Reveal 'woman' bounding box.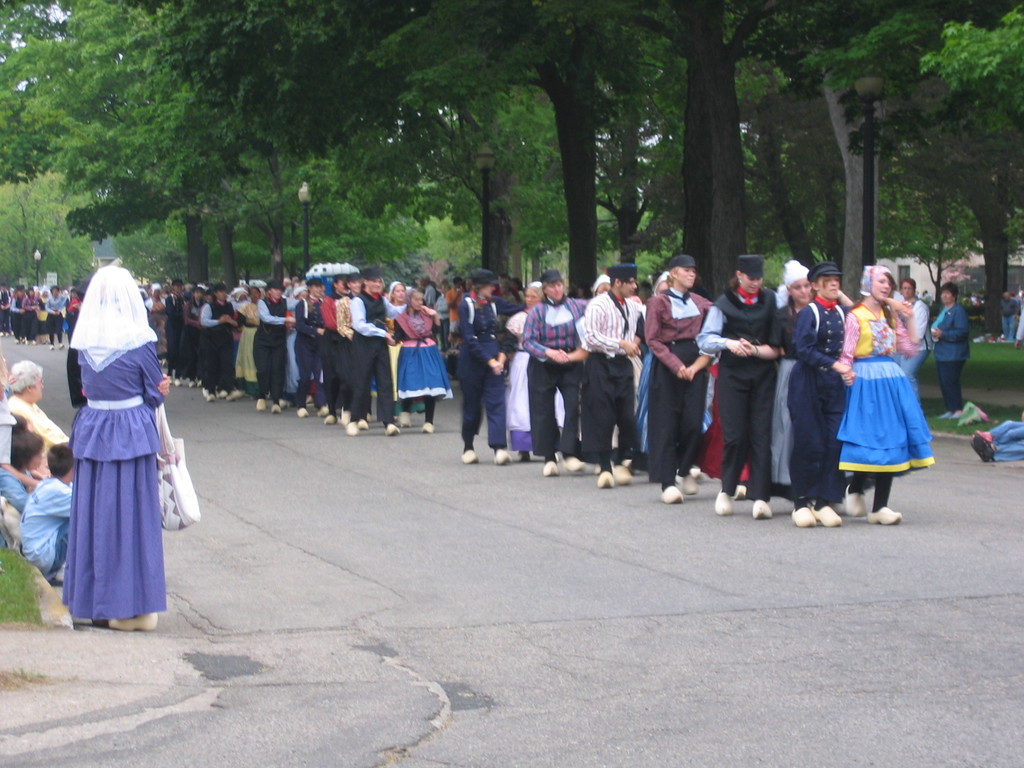
Revealed: left=738, top=258, right=854, bottom=503.
